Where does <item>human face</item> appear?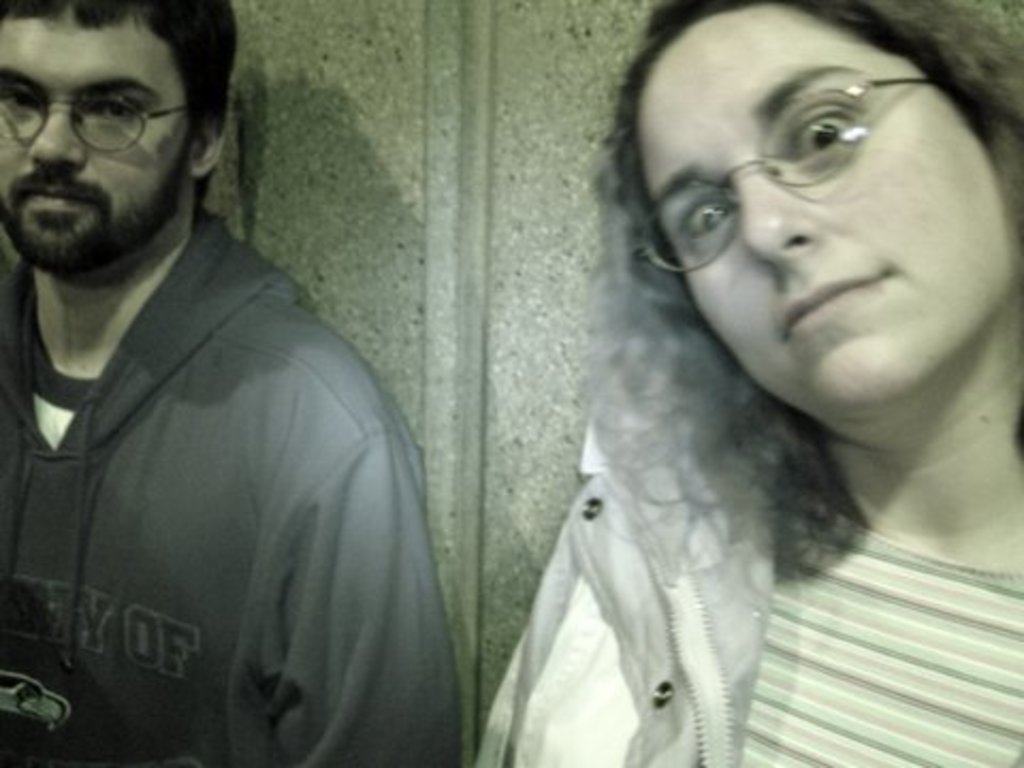
Appears at [x1=0, y1=0, x2=213, y2=288].
